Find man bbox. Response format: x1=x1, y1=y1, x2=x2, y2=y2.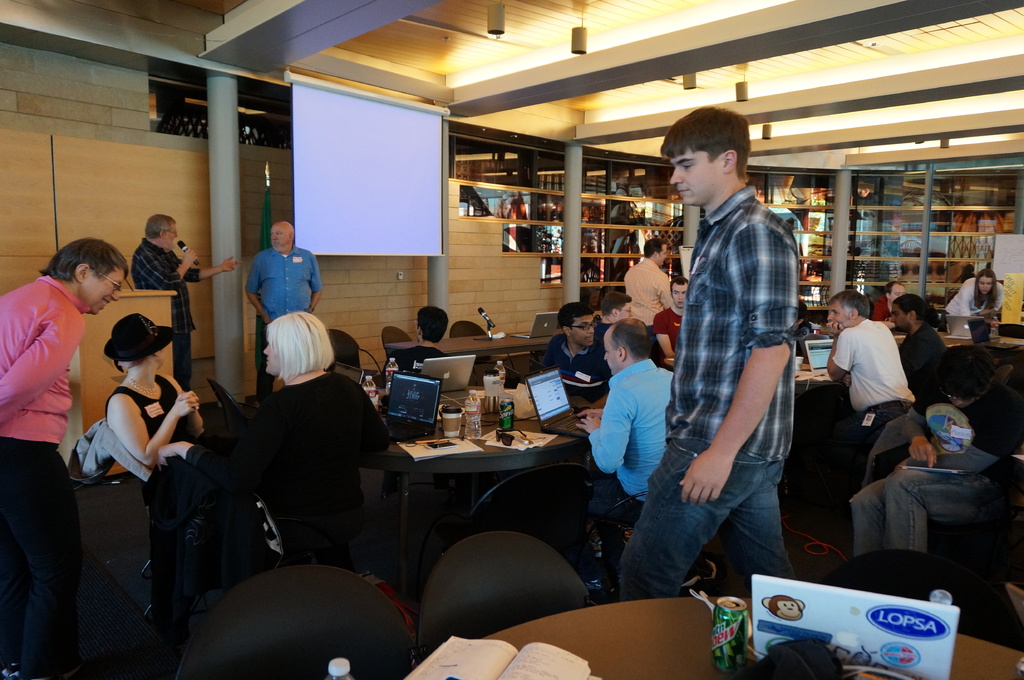
x1=627, y1=237, x2=673, y2=325.
